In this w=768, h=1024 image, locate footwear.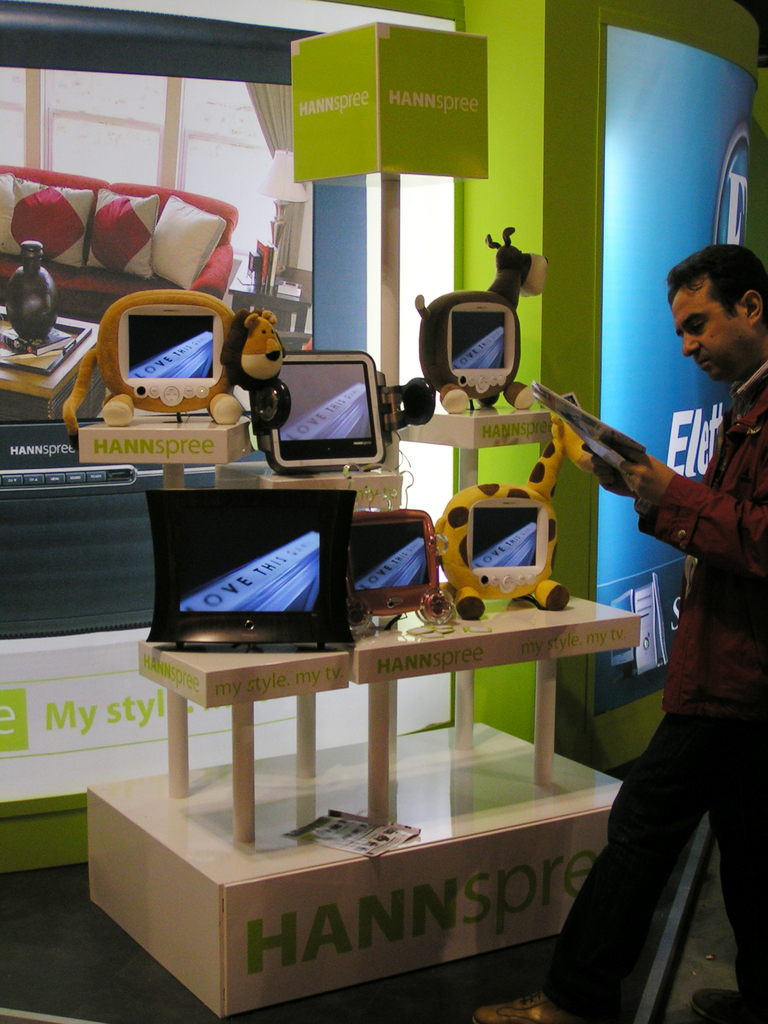
Bounding box: [x1=467, y1=991, x2=569, y2=1023].
